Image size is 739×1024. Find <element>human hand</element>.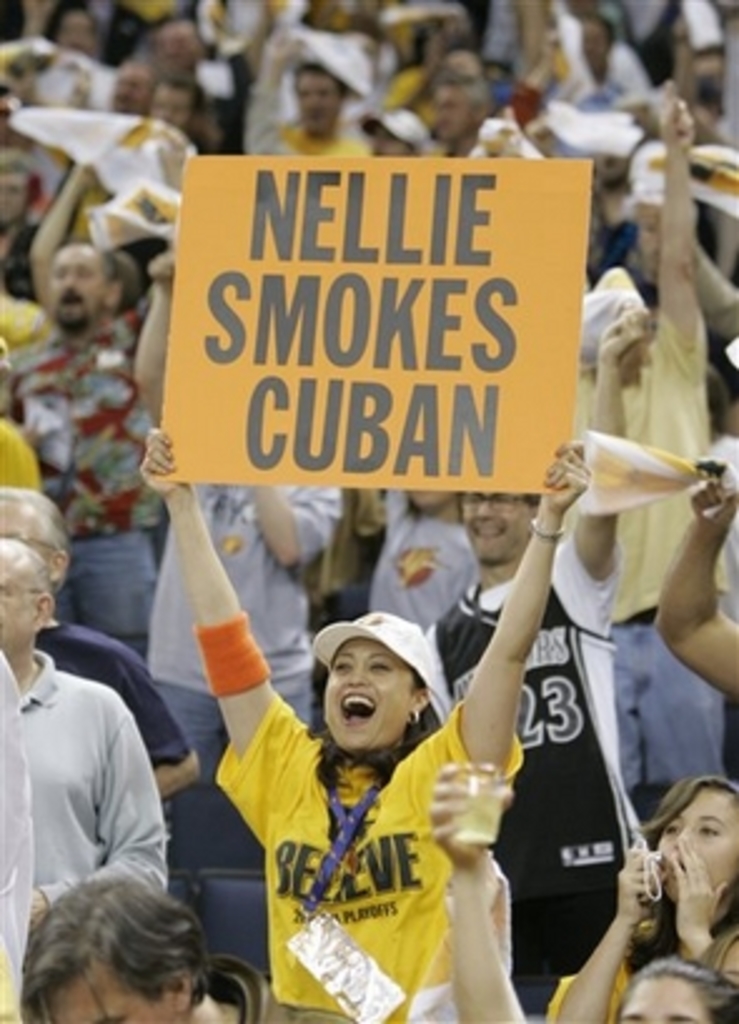
<region>145, 250, 173, 290</region>.
